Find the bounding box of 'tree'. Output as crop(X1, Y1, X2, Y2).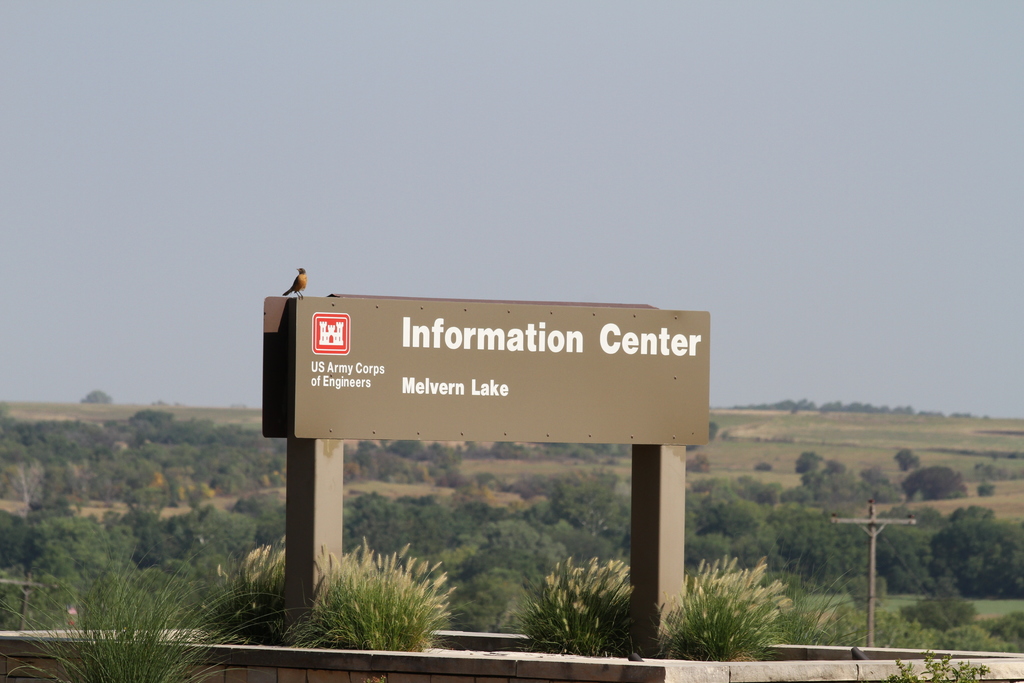
crop(707, 506, 768, 544).
